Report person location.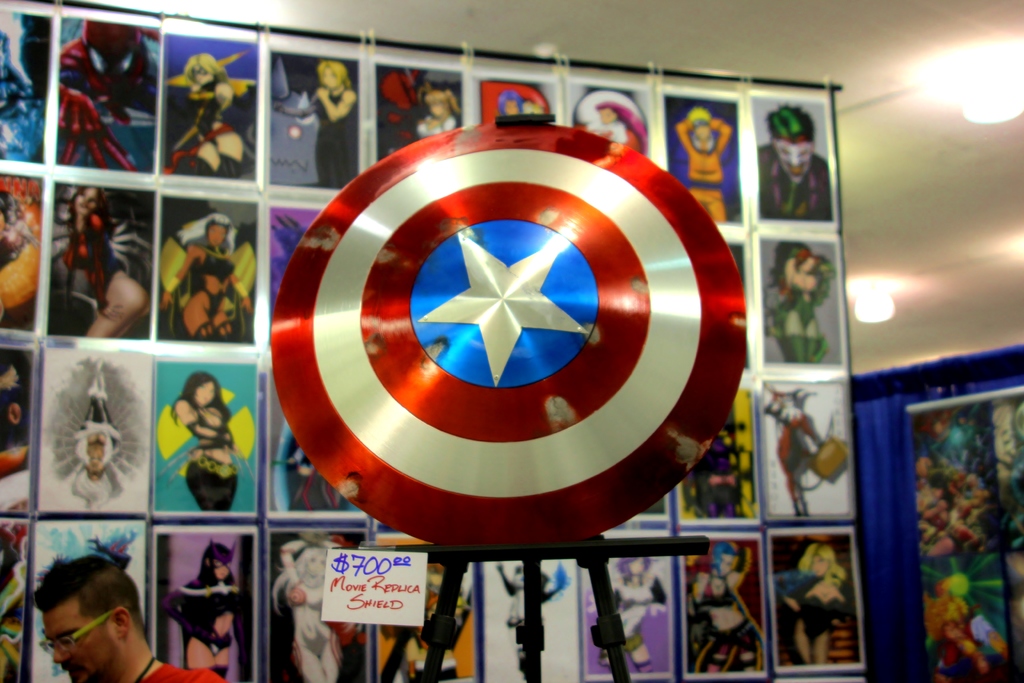
Report: (171, 372, 247, 520).
